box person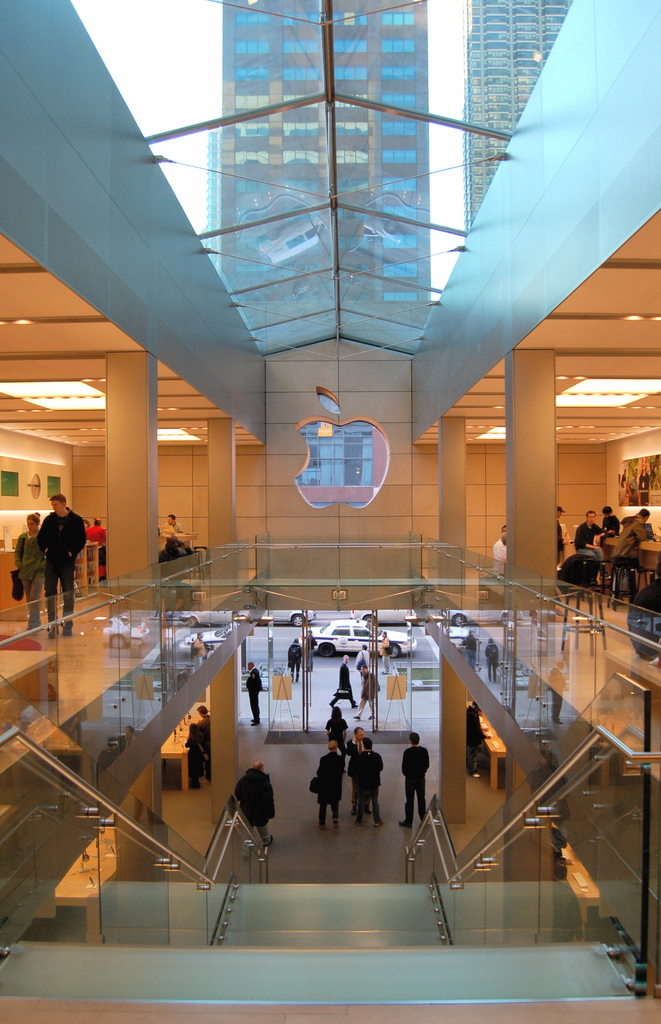
{"x1": 37, "y1": 490, "x2": 96, "y2": 636}
